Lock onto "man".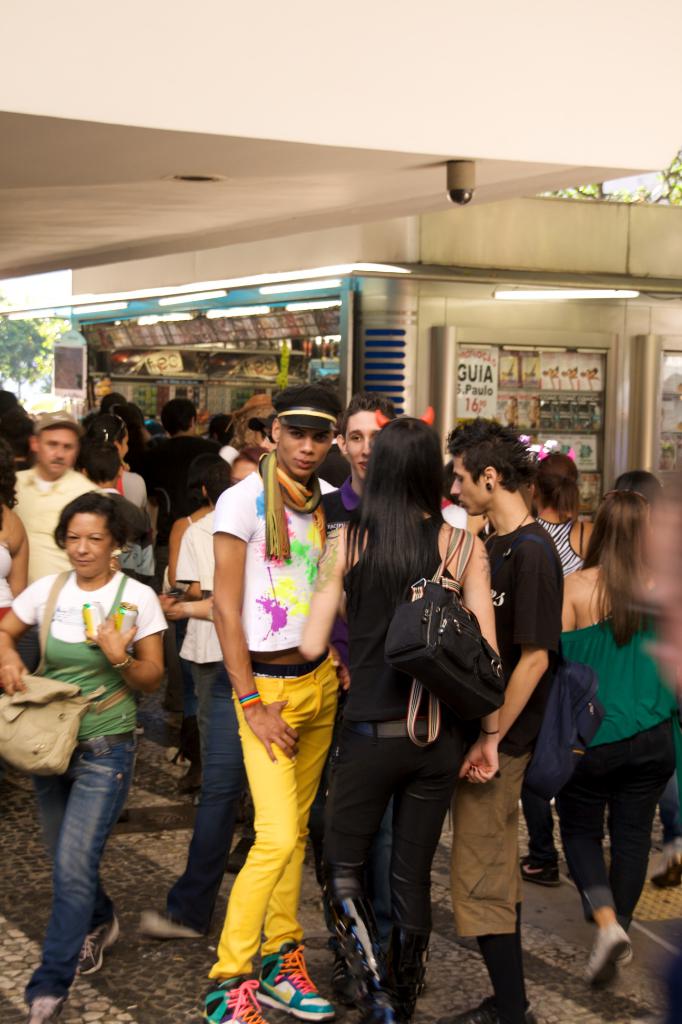
Locked: l=183, t=389, r=363, b=998.
